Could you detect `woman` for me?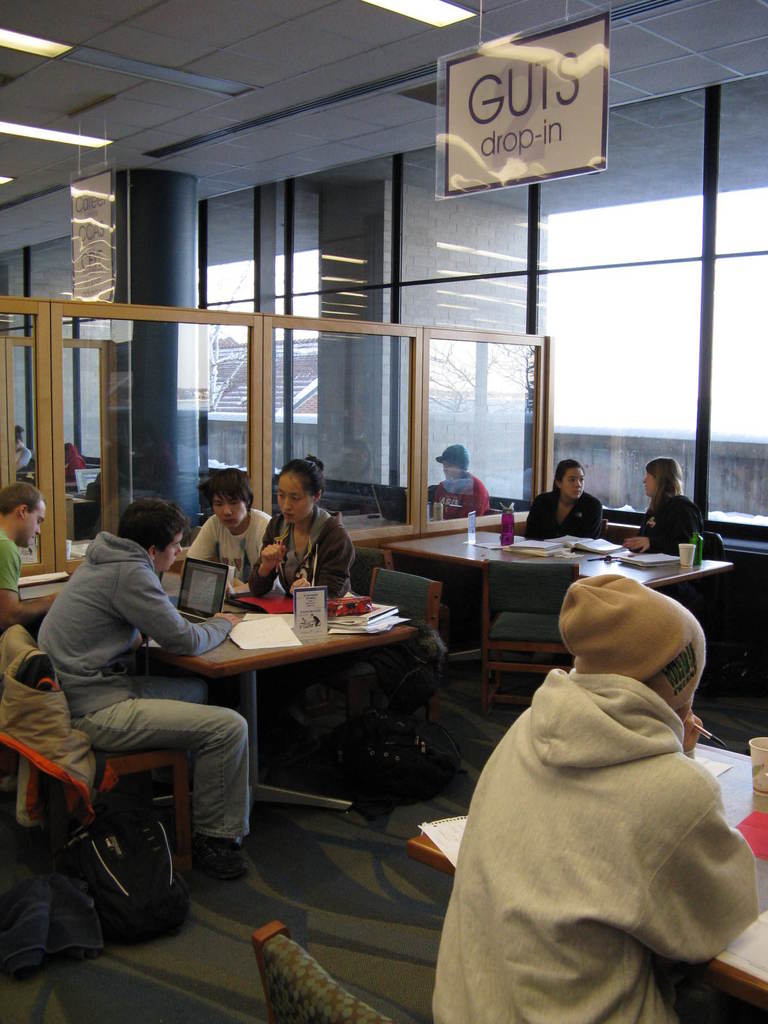
Detection result: 530 438 614 552.
